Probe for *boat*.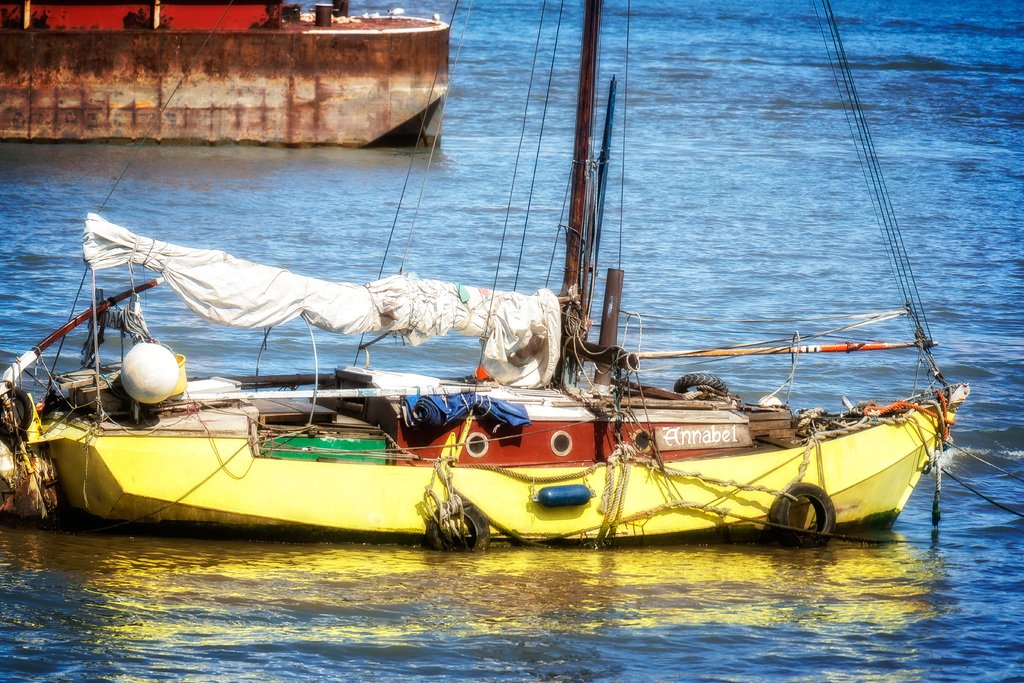
Probe result: (41, 67, 959, 553).
